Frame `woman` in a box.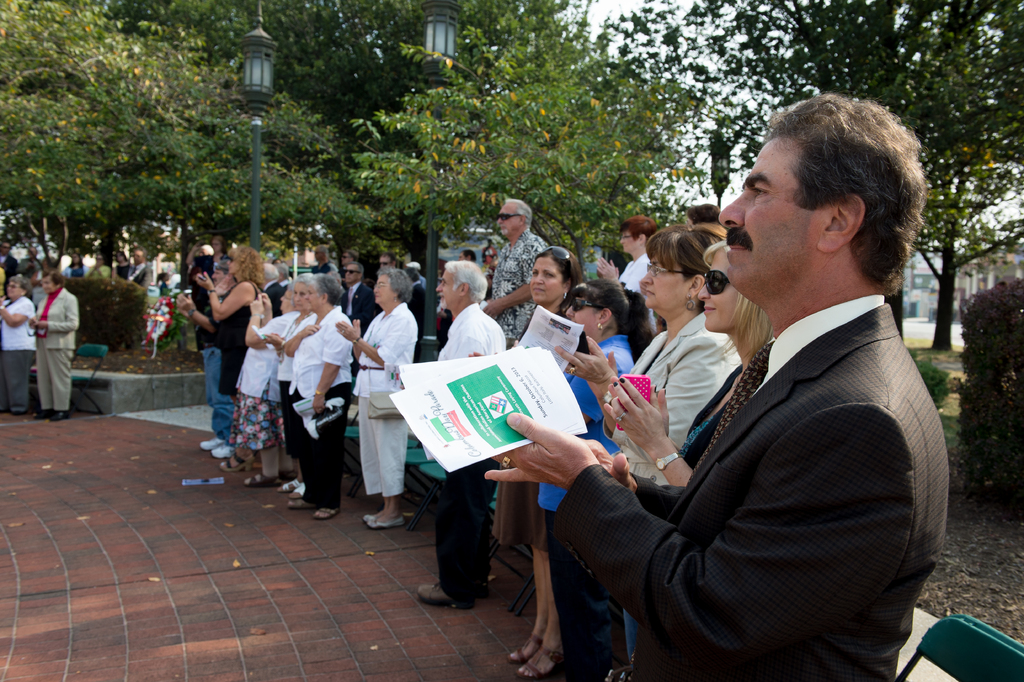
(266,263,314,494).
